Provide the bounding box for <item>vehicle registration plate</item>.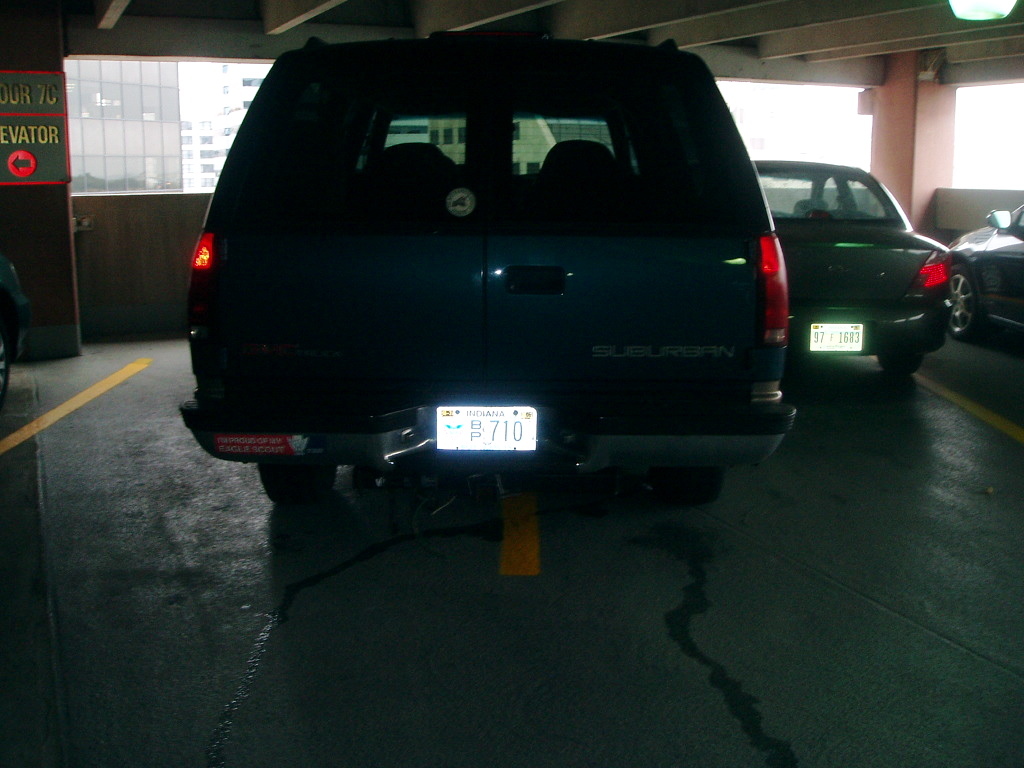
<box>809,321,860,351</box>.
